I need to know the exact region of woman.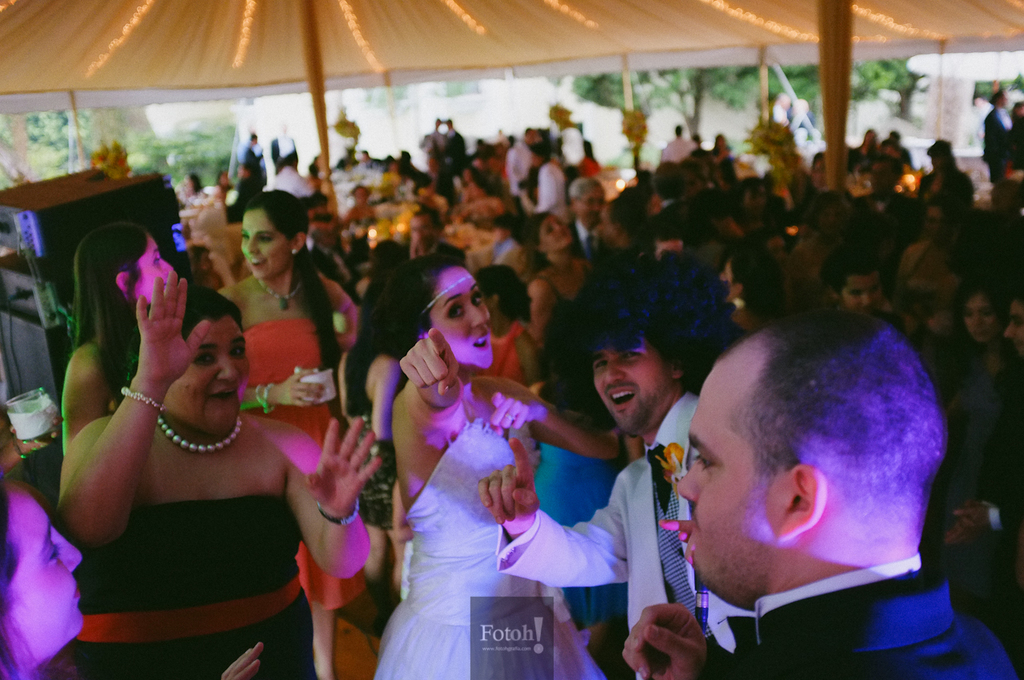
Region: x1=519 y1=213 x2=594 y2=404.
